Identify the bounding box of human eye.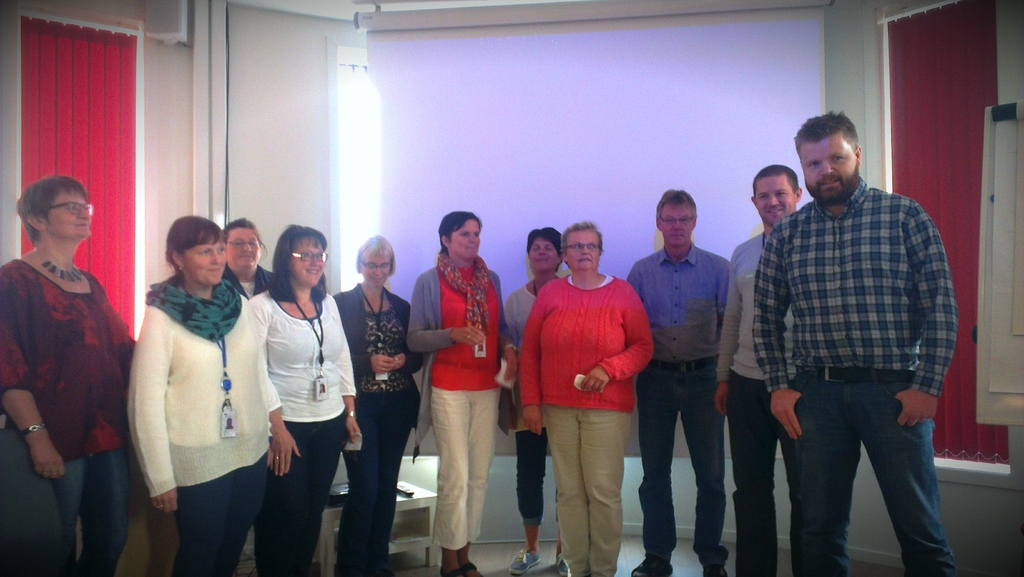
532/244/538/251.
